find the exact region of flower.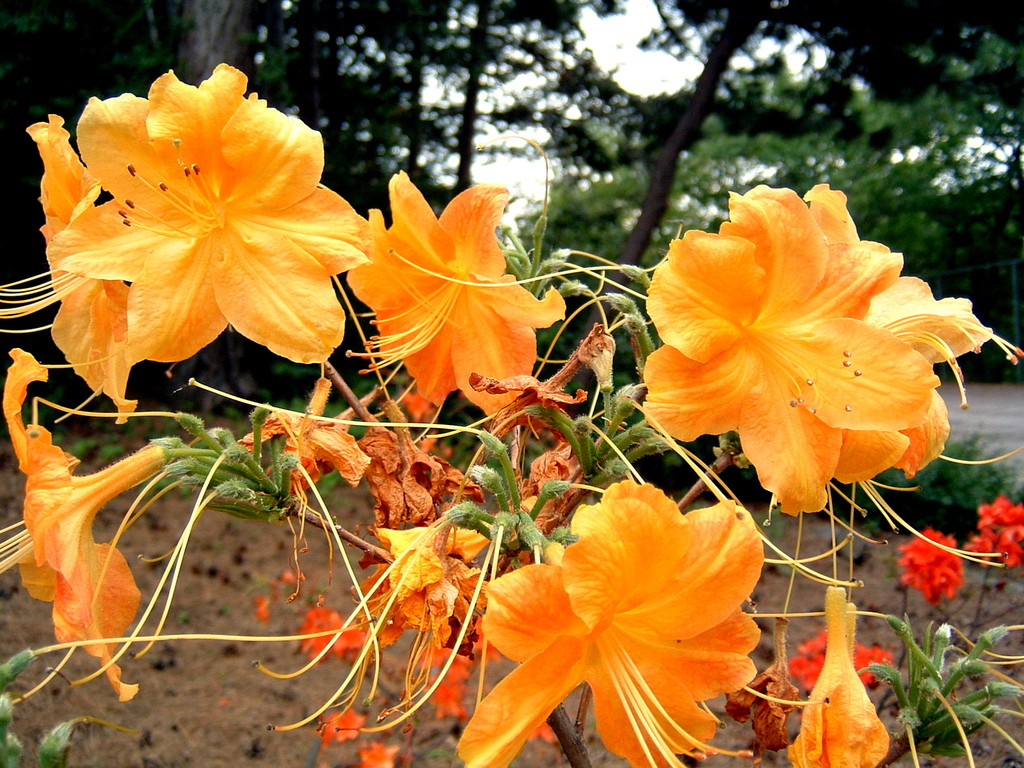
Exact region: select_region(24, 44, 387, 389).
